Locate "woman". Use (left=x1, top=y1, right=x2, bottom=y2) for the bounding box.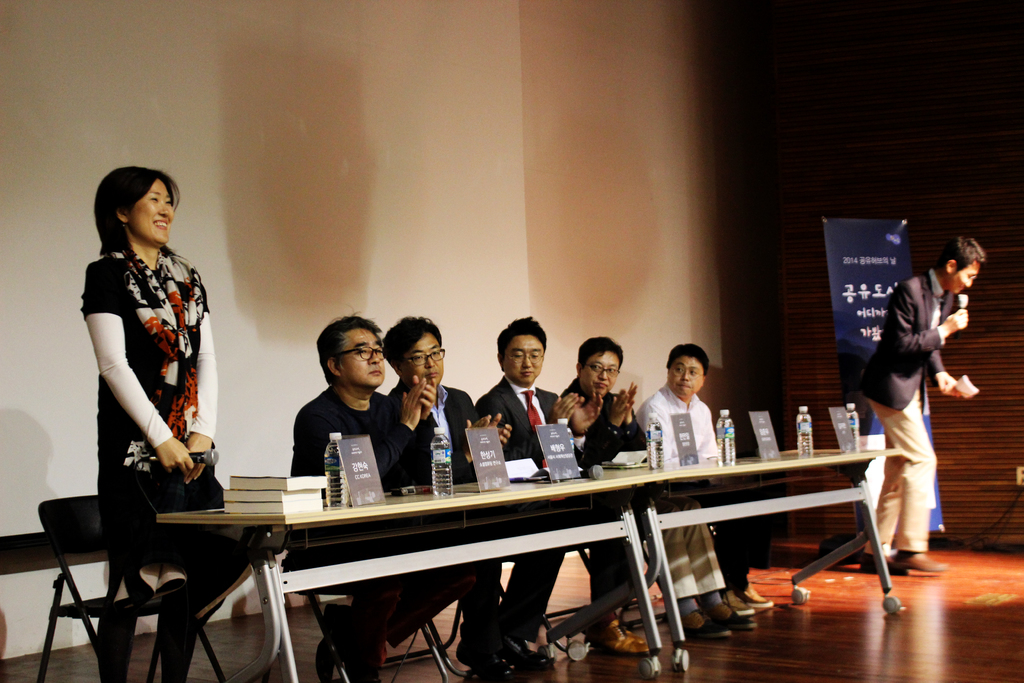
(left=67, top=139, right=223, bottom=650).
